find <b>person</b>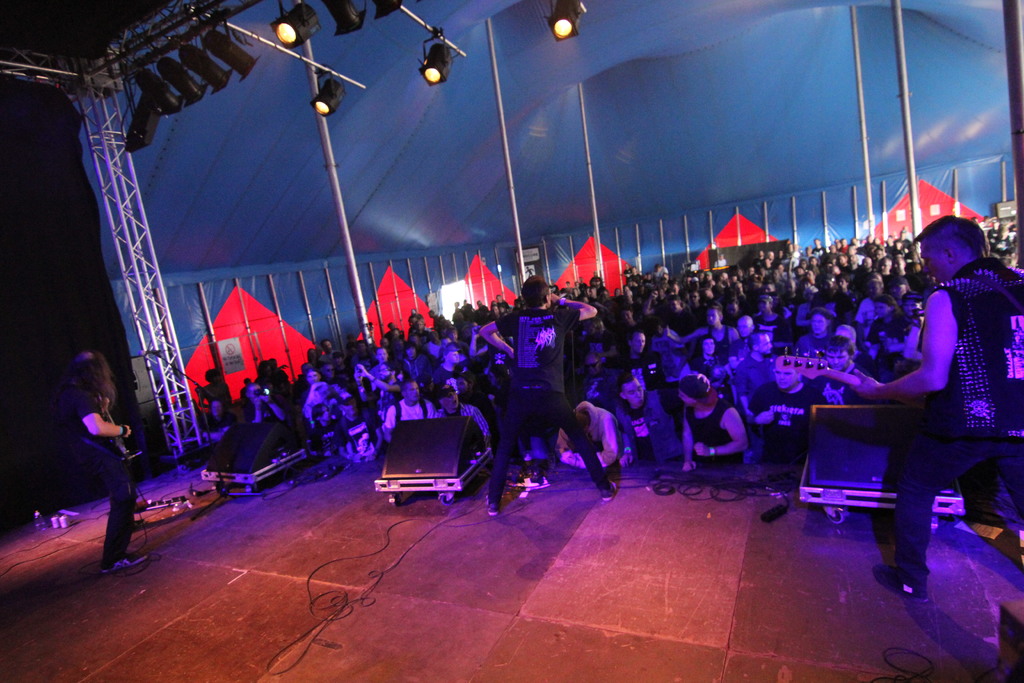
<box>794,306,836,358</box>
